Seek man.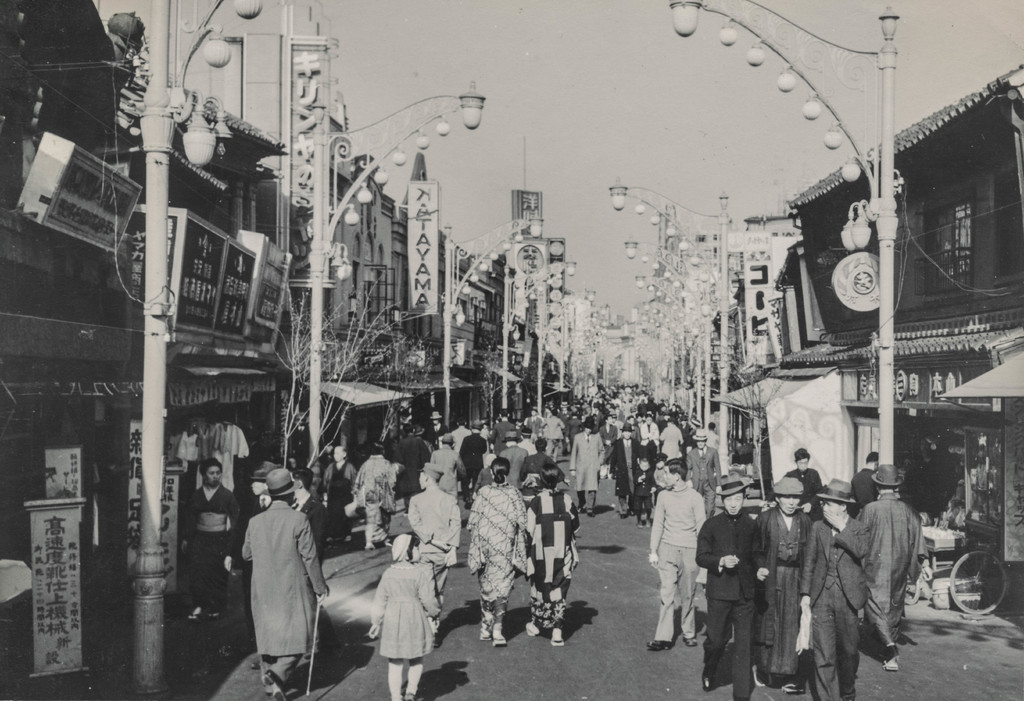
x1=659, y1=416, x2=685, y2=461.
